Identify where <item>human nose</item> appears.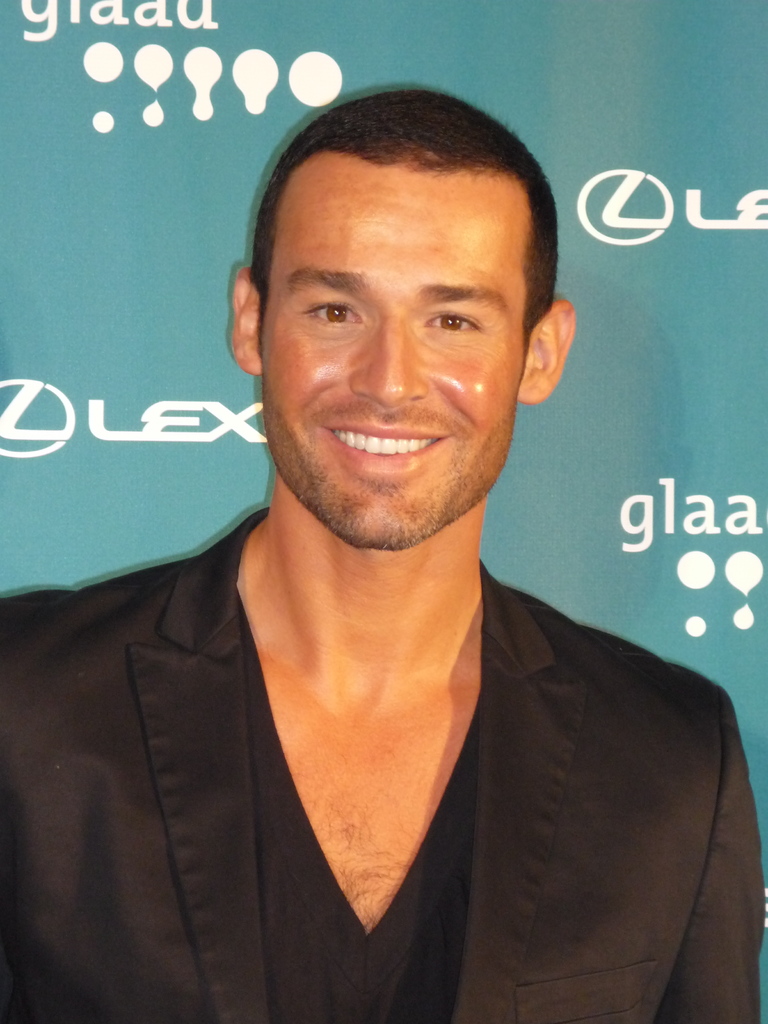
Appears at {"x1": 348, "y1": 307, "x2": 424, "y2": 412}.
